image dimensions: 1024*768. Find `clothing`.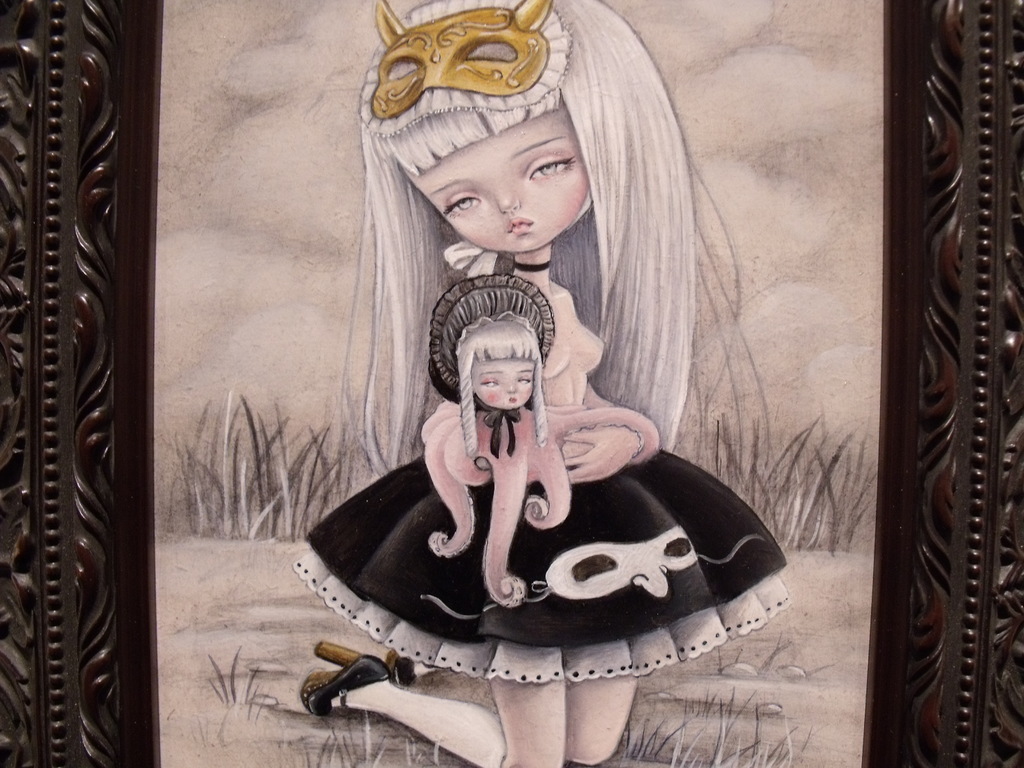
(left=279, top=271, right=786, bottom=684).
